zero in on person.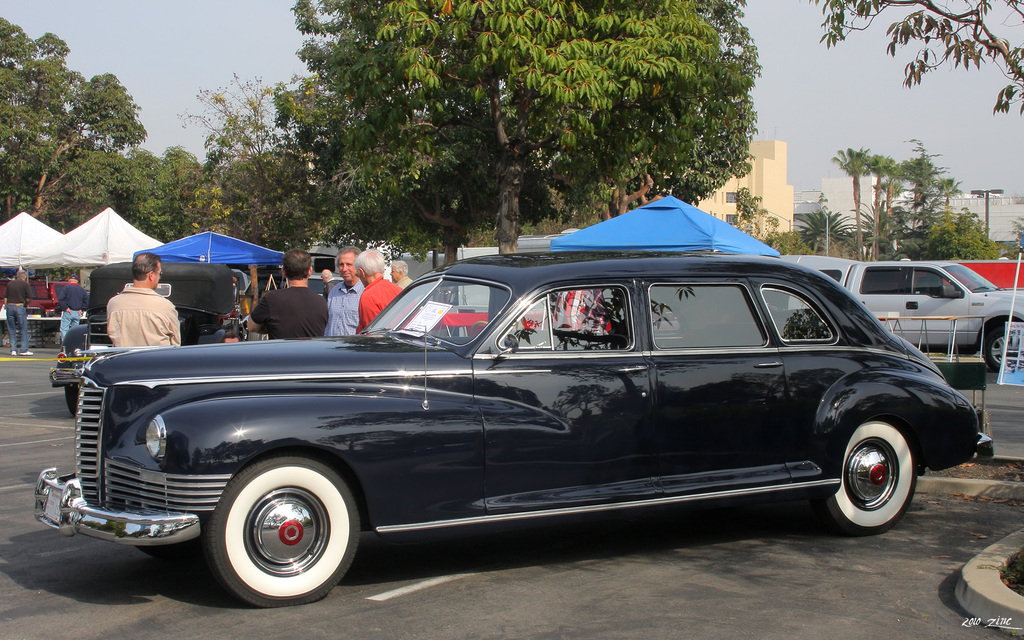
Zeroed in: (84, 264, 161, 361).
